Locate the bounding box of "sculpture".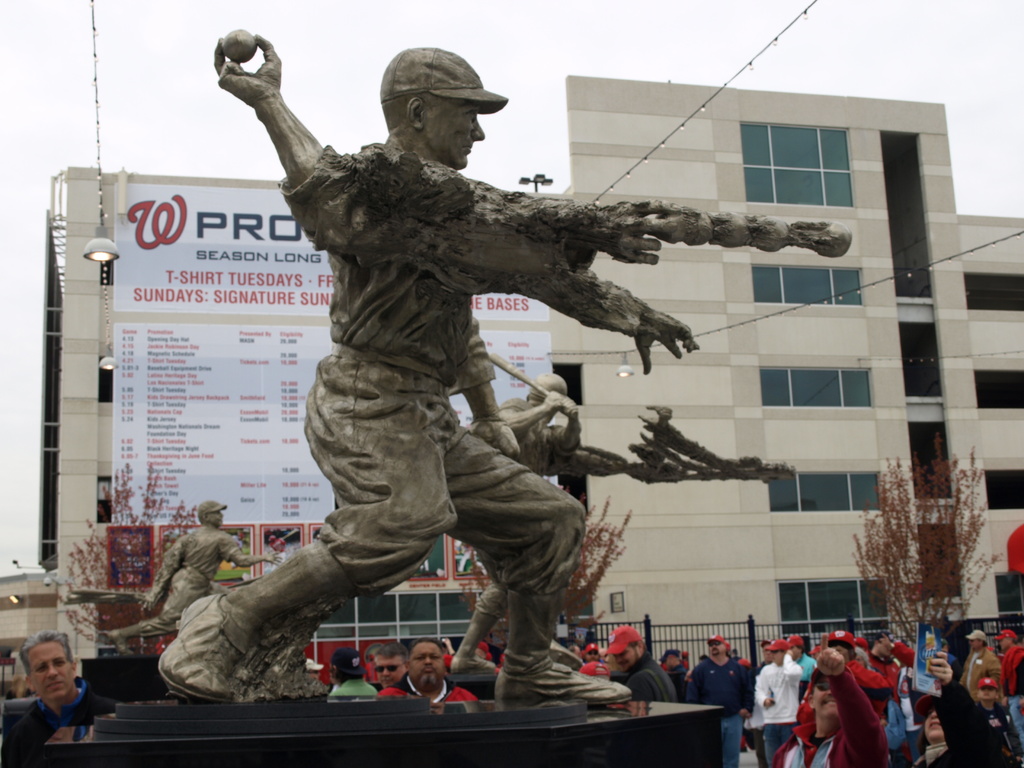
Bounding box: 99,498,283,655.
